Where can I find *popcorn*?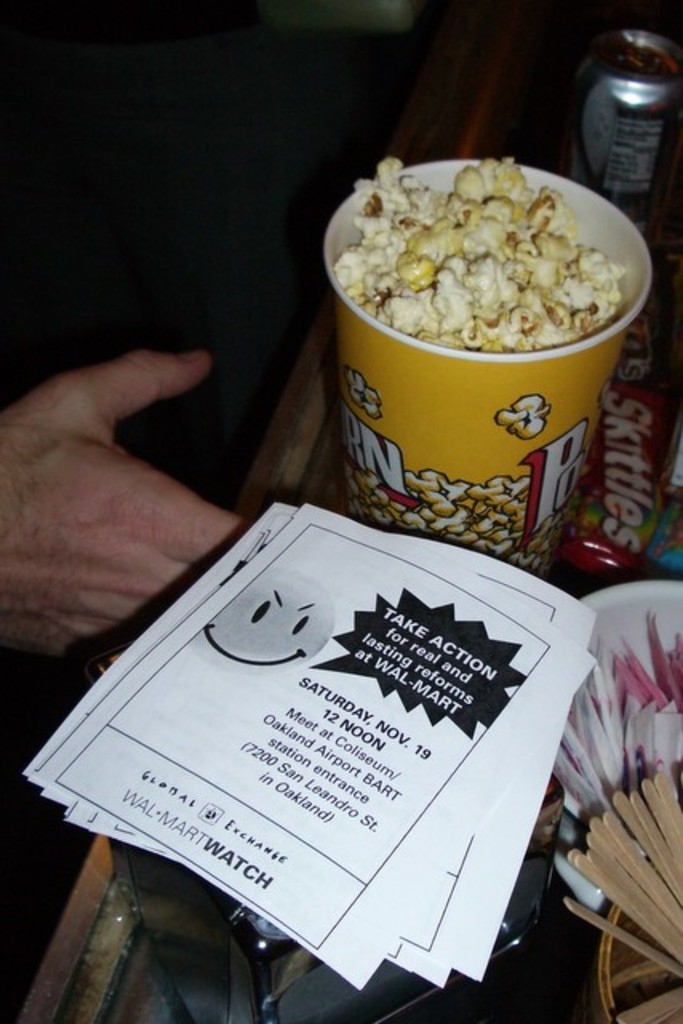
You can find it at (left=344, top=368, right=385, bottom=421).
